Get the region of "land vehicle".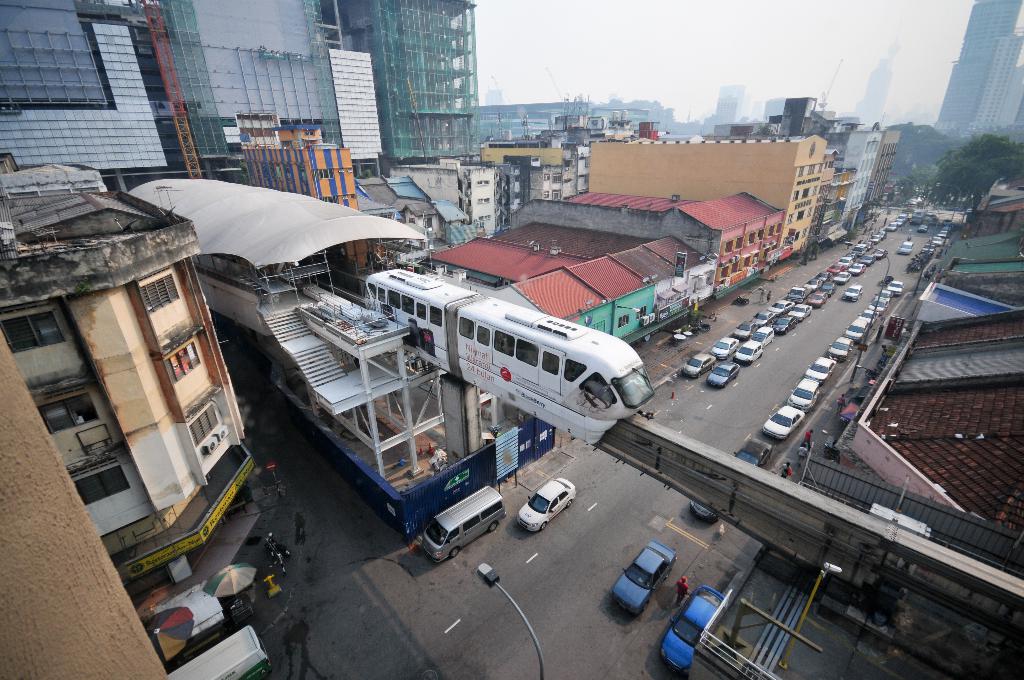
select_region(866, 296, 891, 317).
